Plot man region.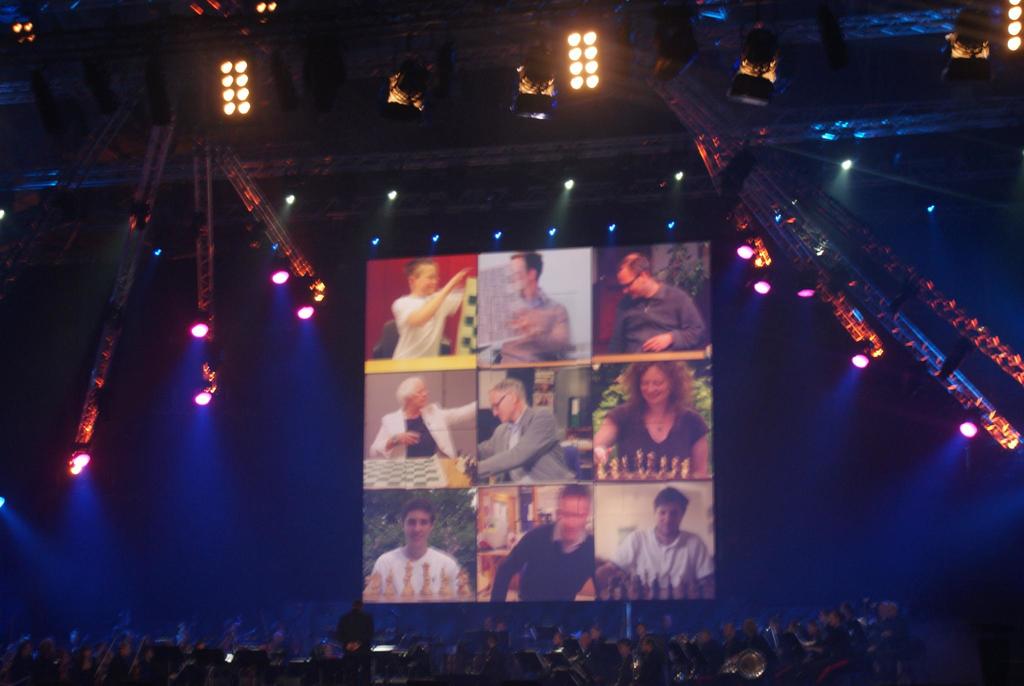
Plotted at {"left": 488, "top": 482, "right": 601, "bottom": 605}.
